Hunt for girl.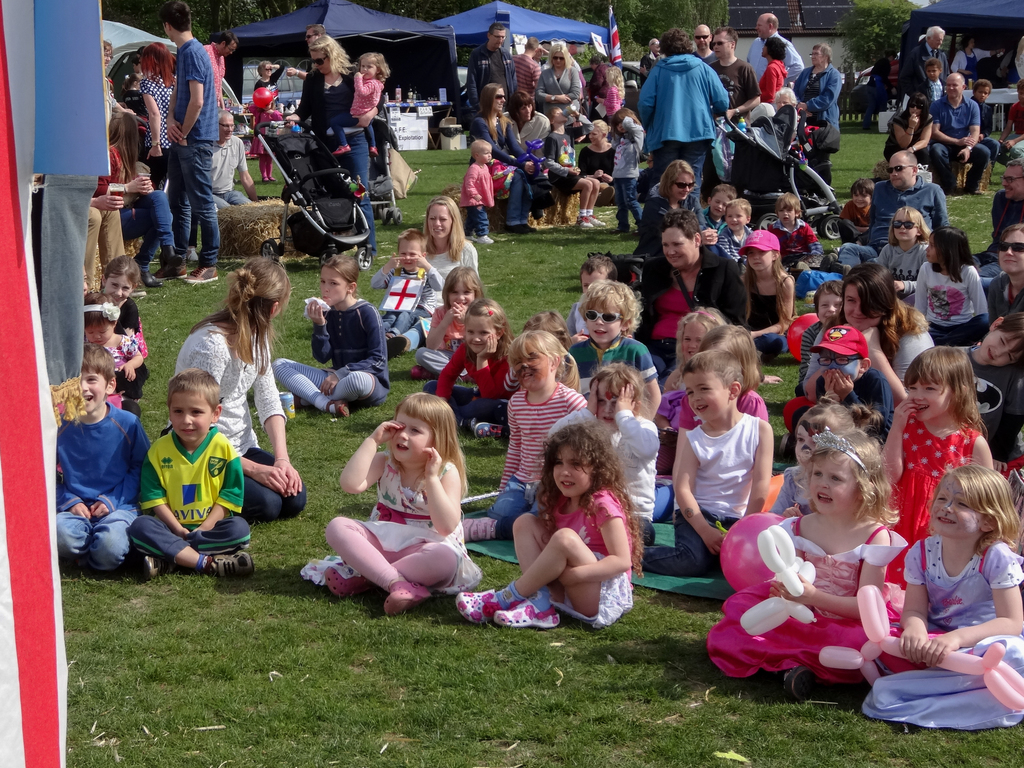
Hunted down at BBox(874, 463, 1023, 689).
